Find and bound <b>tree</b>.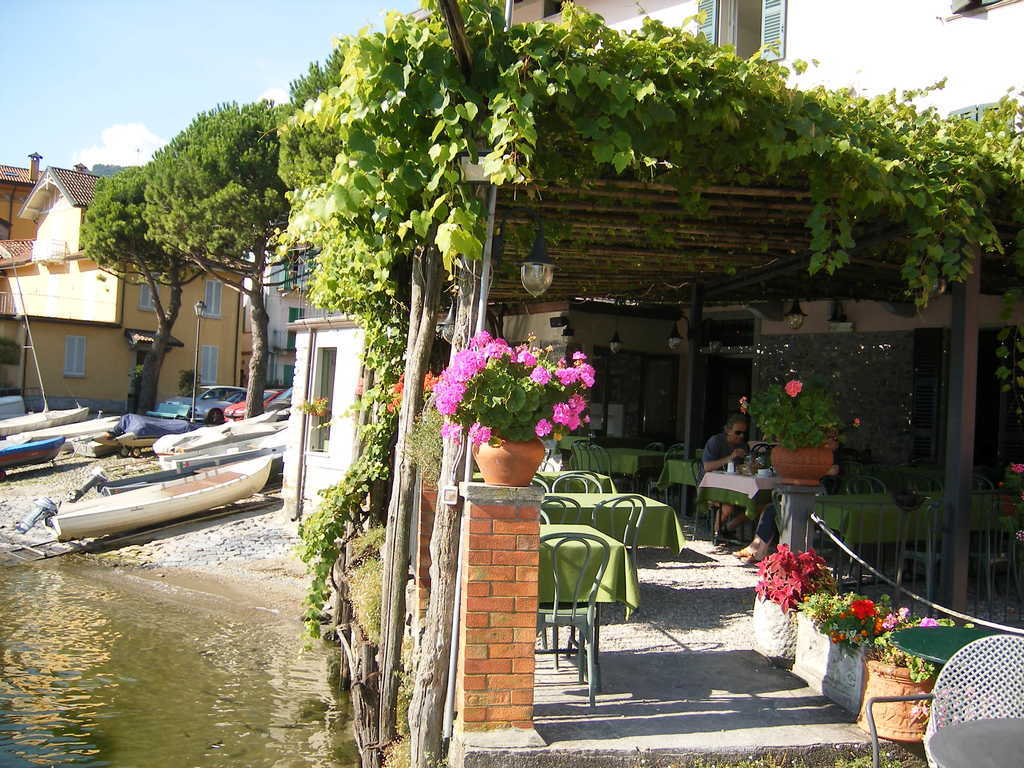
Bound: region(144, 94, 300, 417).
